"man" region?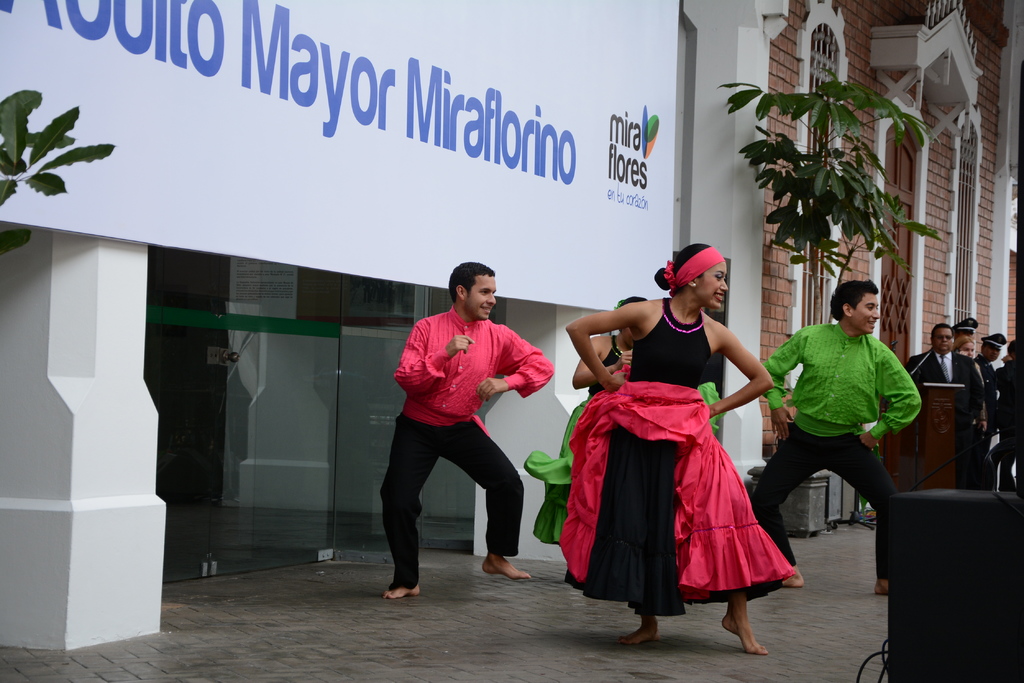
l=948, t=319, r=976, b=344
